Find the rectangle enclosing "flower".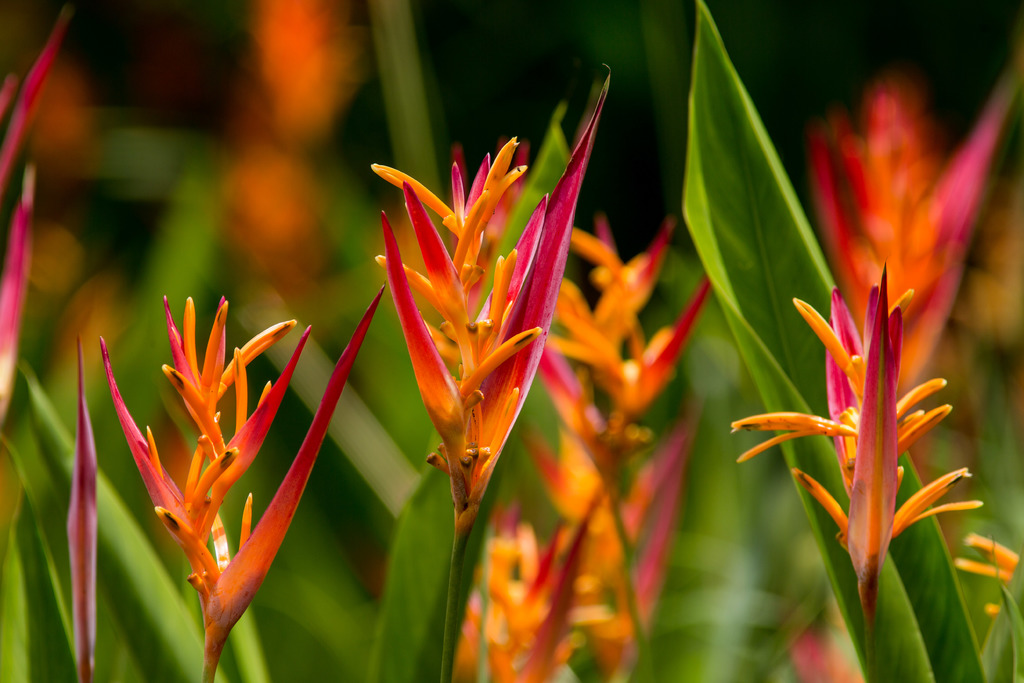
{"left": 952, "top": 530, "right": 1022, "bottom": 620}.
